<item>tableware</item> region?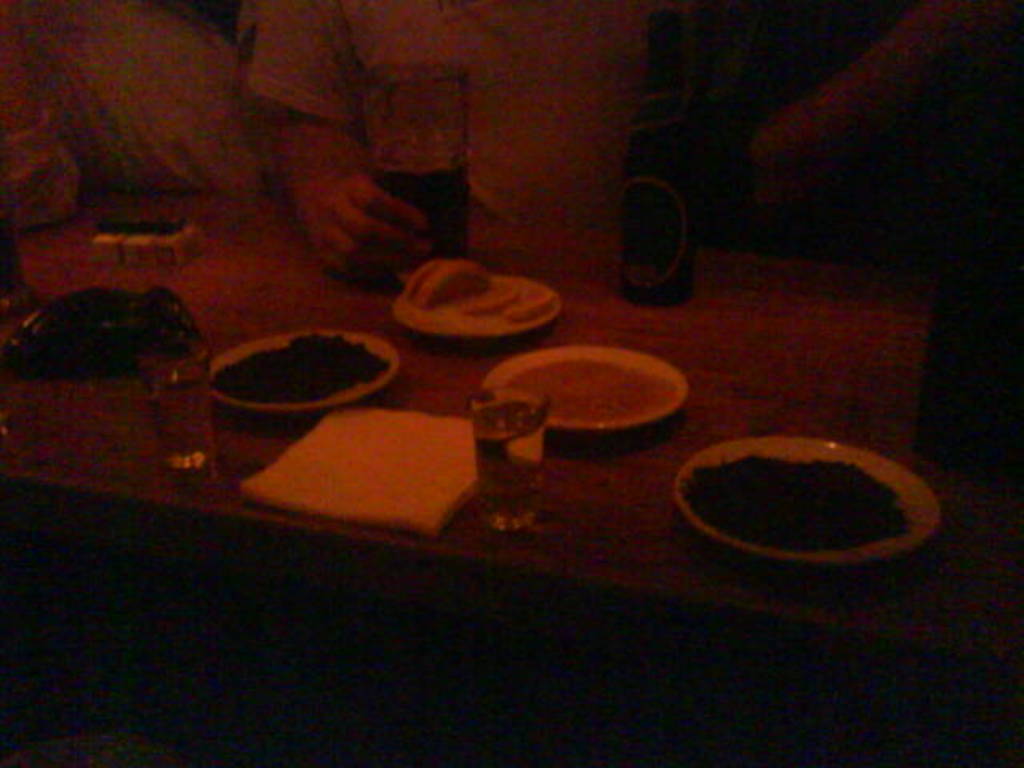
(x1=488, y1=341, x2=688, y2=454)
